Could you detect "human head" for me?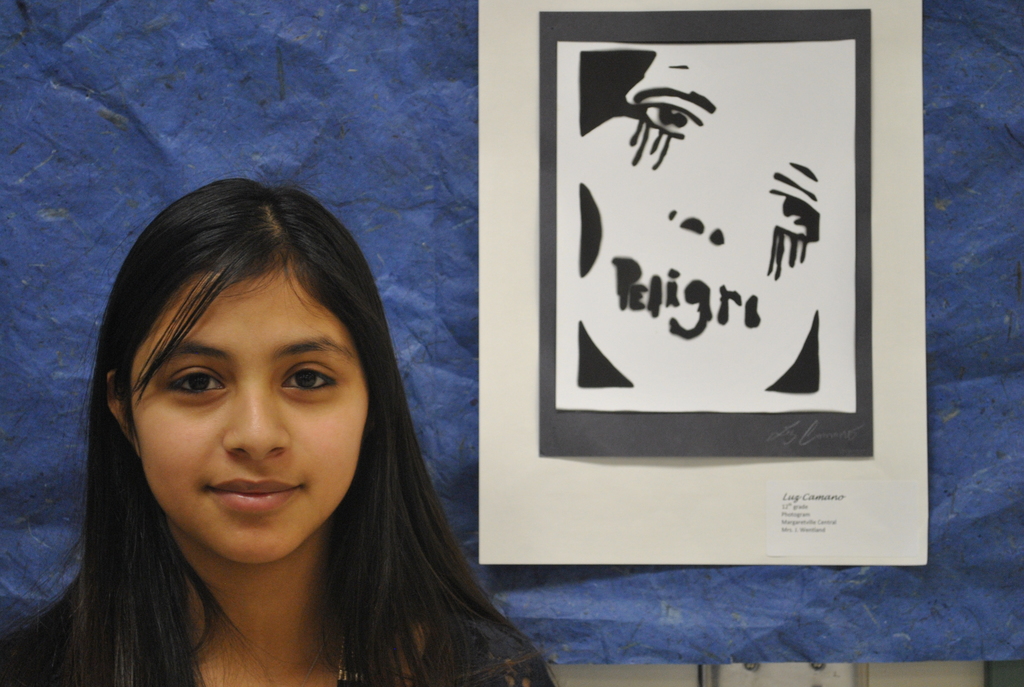
Detection result: {"x1": 93, "y1": 170, "x2": 399, "y2": 514}.
